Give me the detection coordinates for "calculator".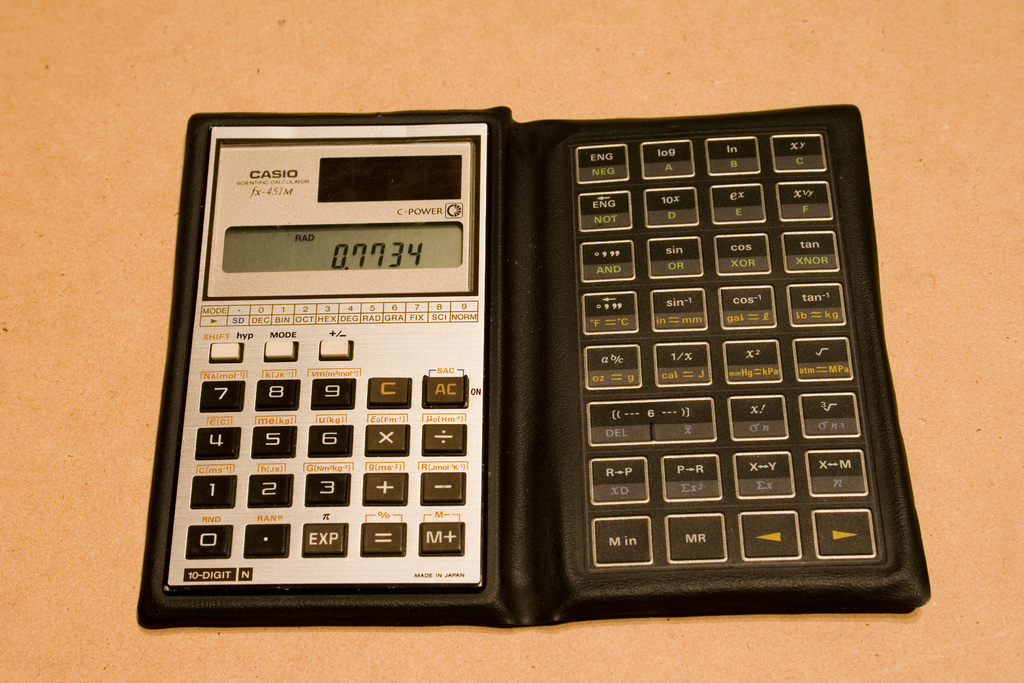
left=160, top=120, right=497, bottom=605.
